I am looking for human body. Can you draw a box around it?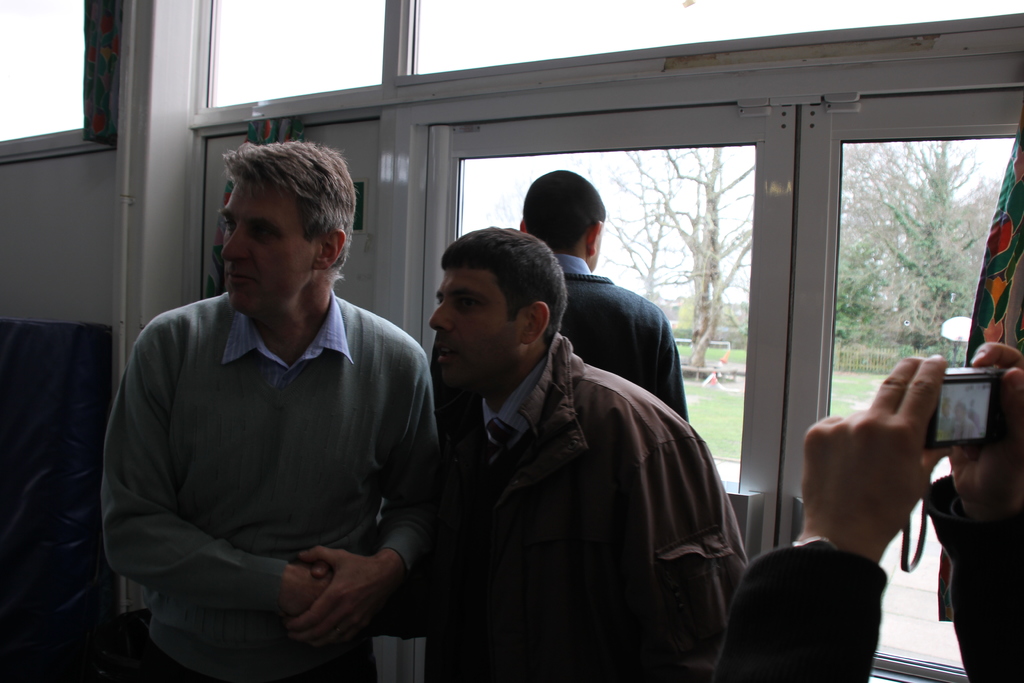
Sure, the bounding box is (106,135,436,682).
